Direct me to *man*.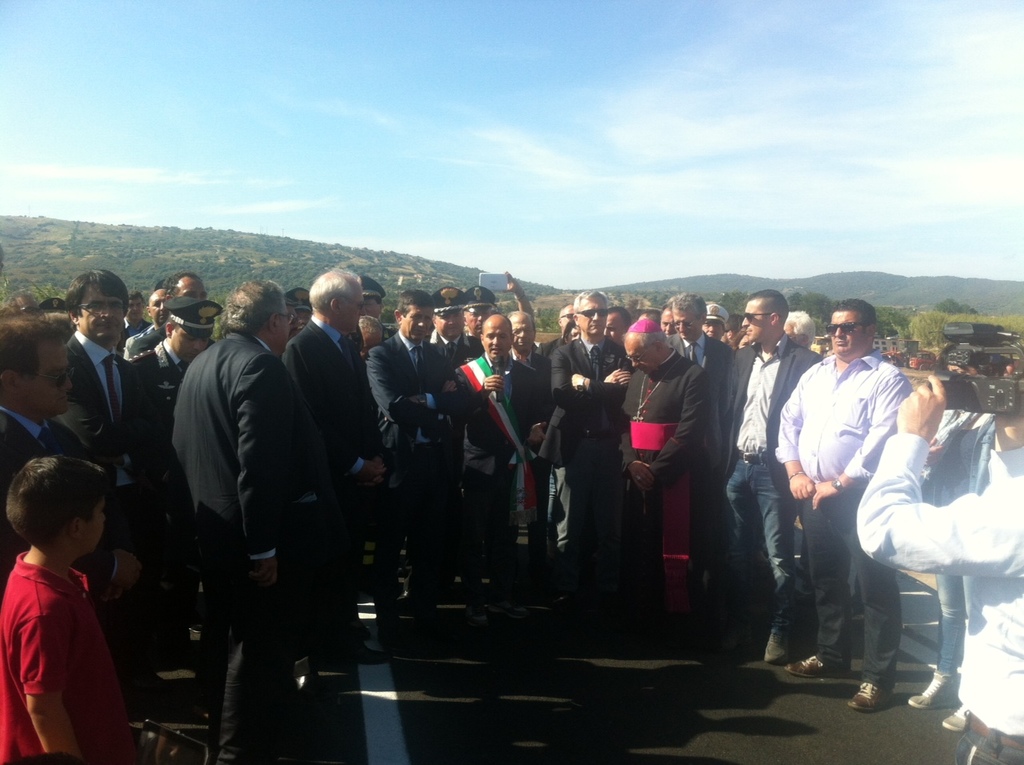
Direction: 135, 293, 230, 649.
